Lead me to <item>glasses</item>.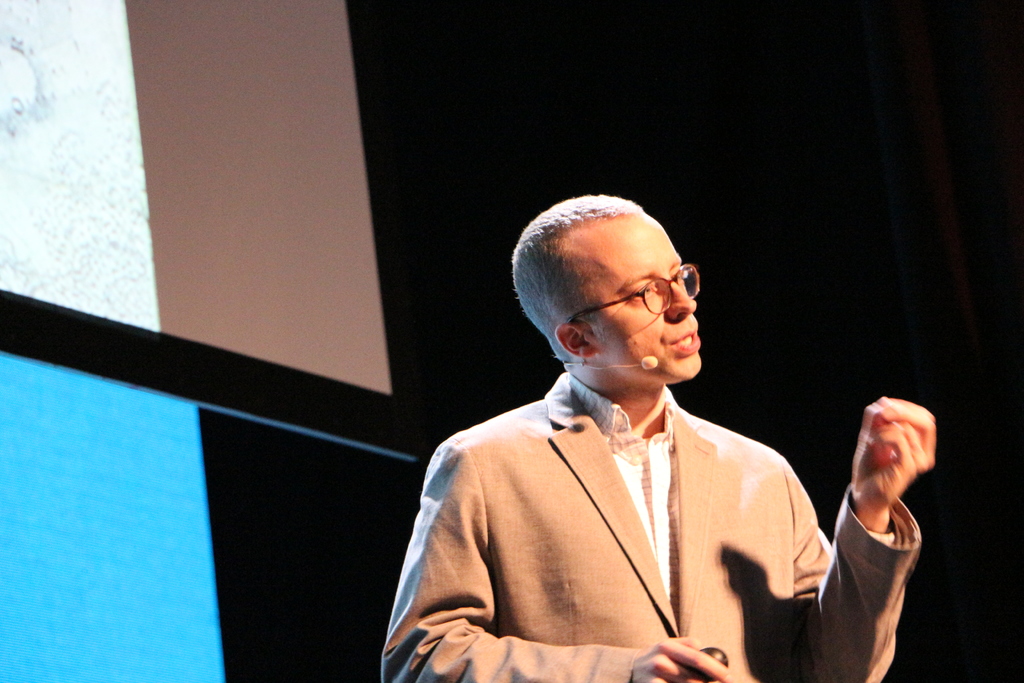
Lead to select_region(582, 276, 714, 325).
